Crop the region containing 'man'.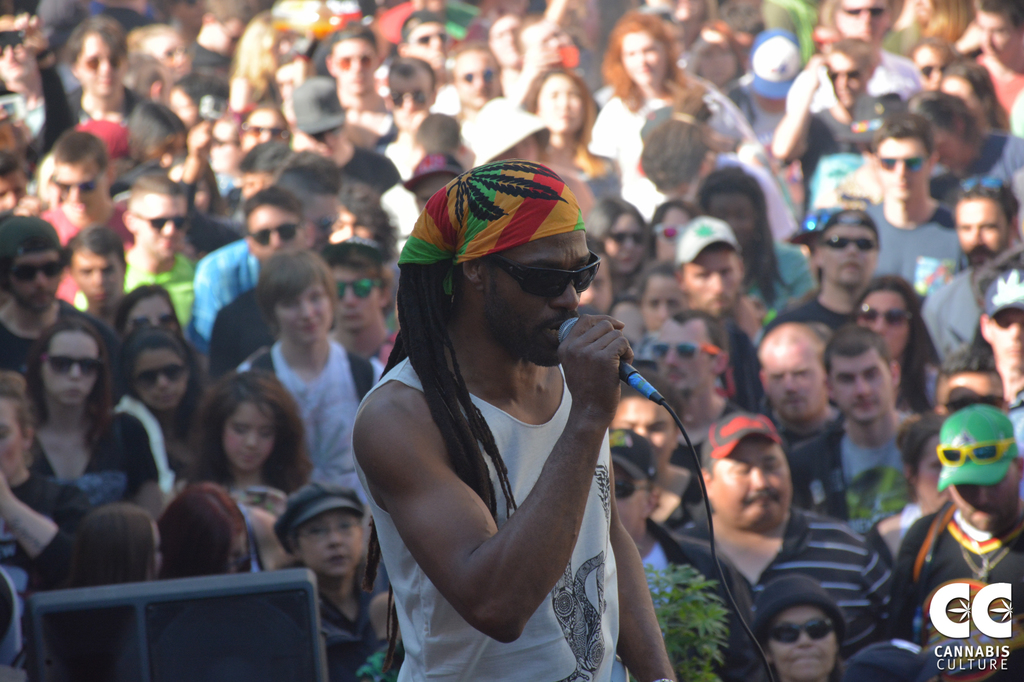
Crop region: select_region(931, 56, 1023, 203).
